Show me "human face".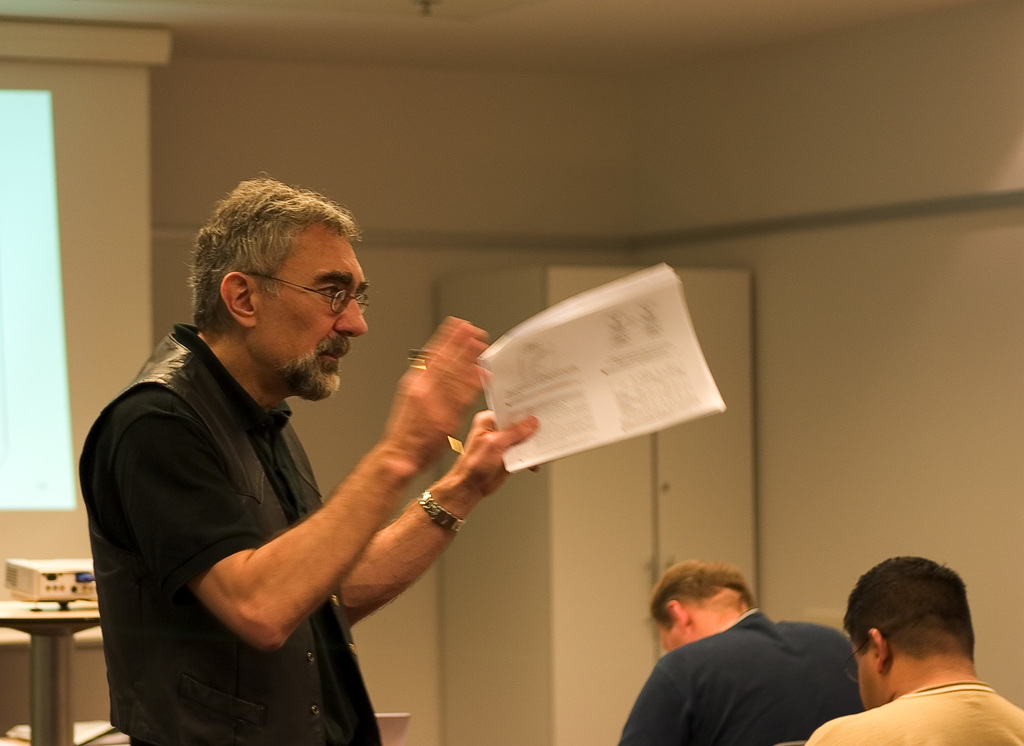
"human face" is here: 846:639:875:705.
